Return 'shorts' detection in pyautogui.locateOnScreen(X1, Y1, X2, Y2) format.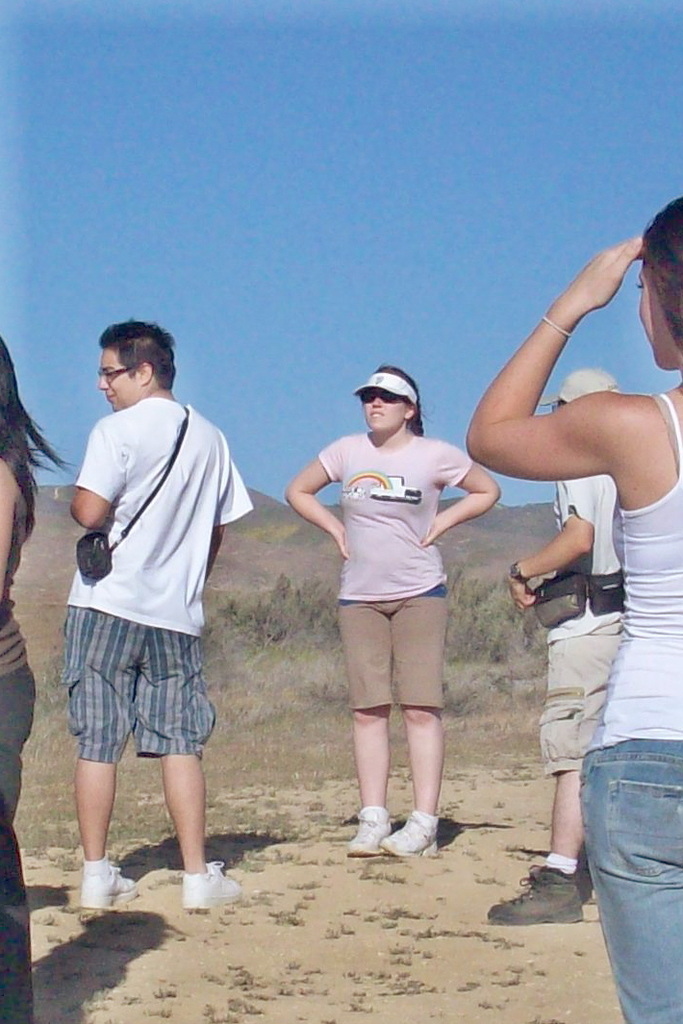
pyautogui.locateOnScreen(536, 607, 622, 777).
